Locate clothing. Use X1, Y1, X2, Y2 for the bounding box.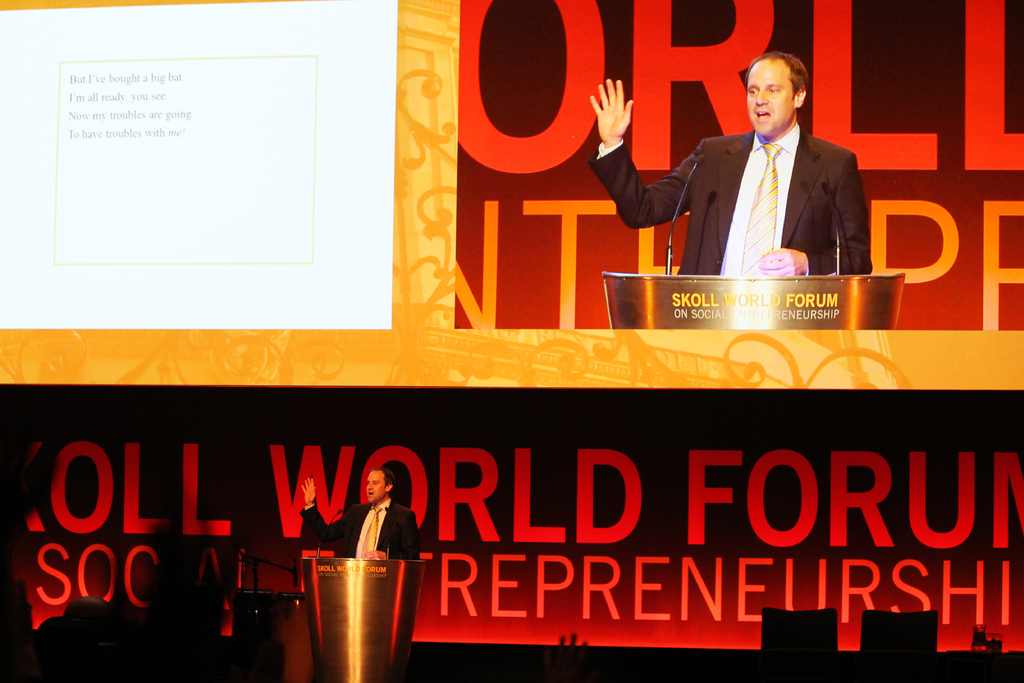
586, 129, 874, 273.
